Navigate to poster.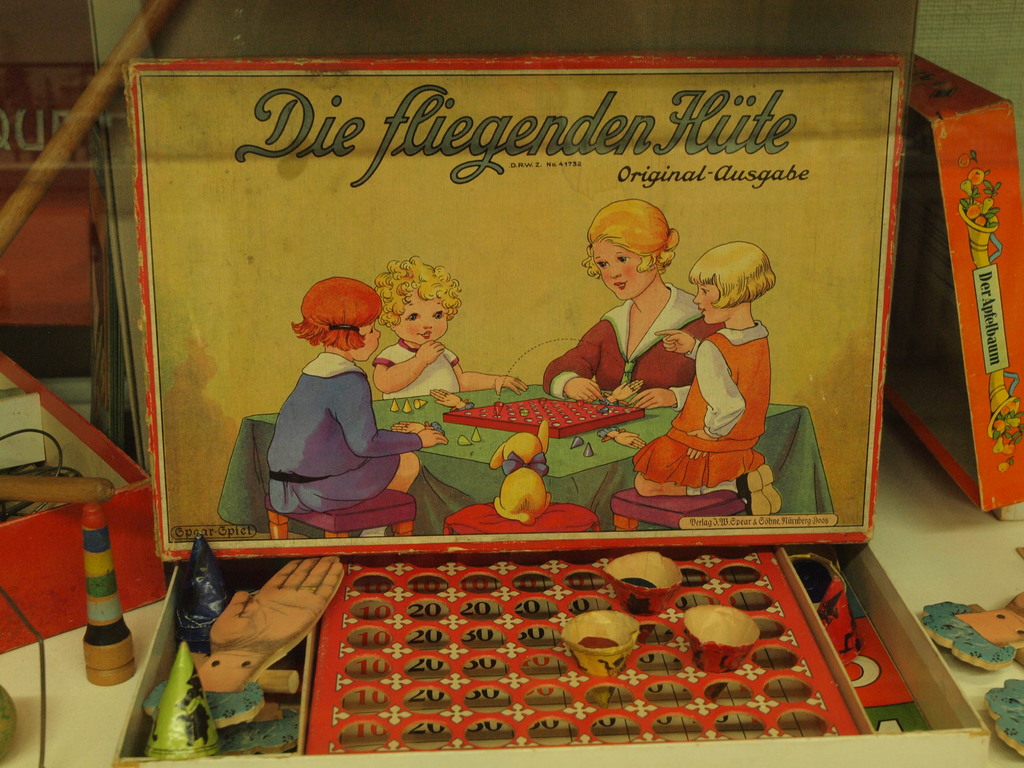
Navigation target: detection(131, 60, 903, 559).
